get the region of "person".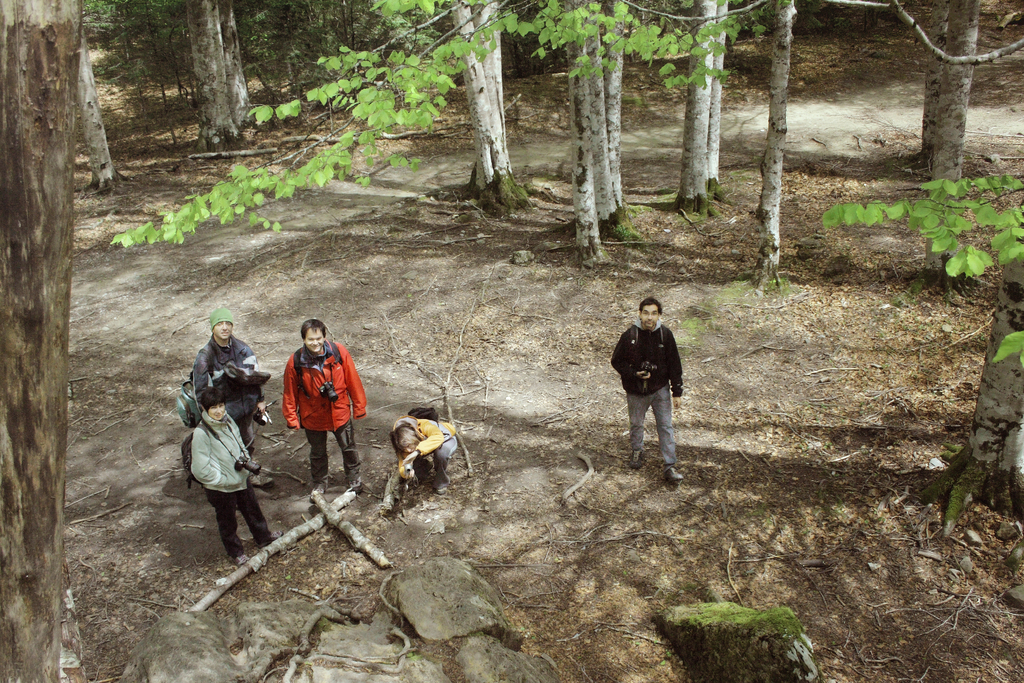
region(388, 415, 458, 496).
